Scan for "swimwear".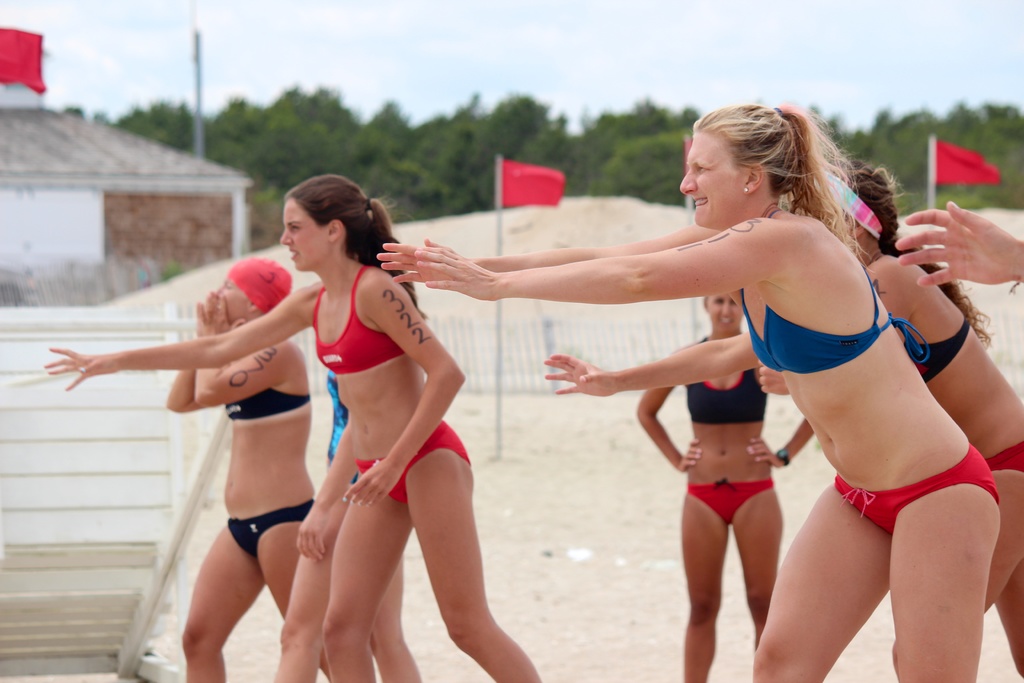
Scan result: x1=836, y1=447, x2=996, y2=537.
